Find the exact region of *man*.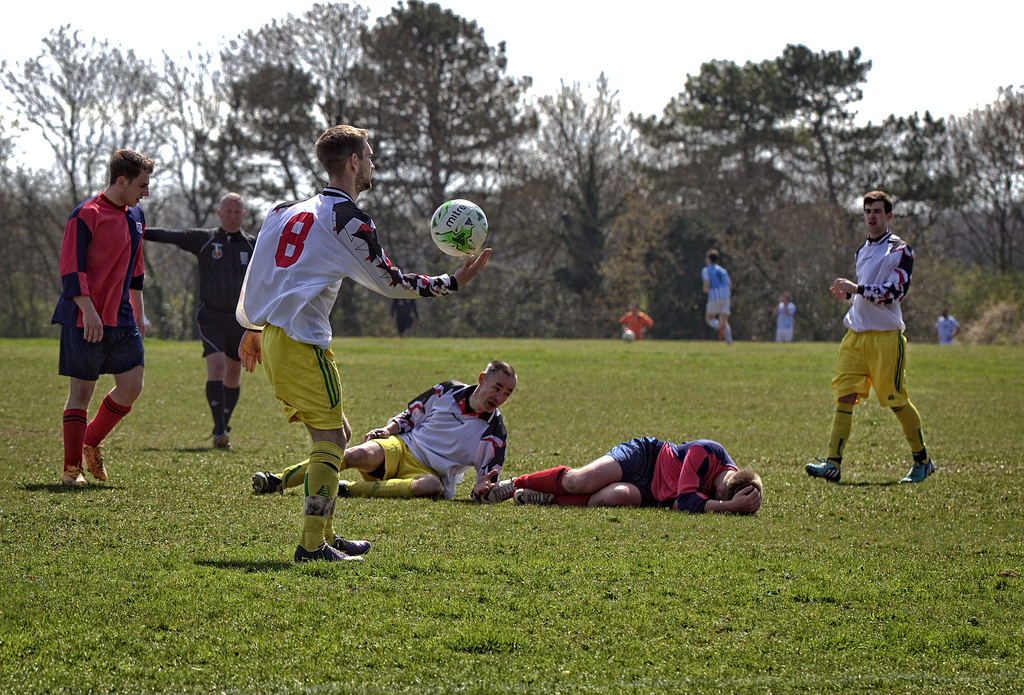
Exact region: 701 246 735 337.
